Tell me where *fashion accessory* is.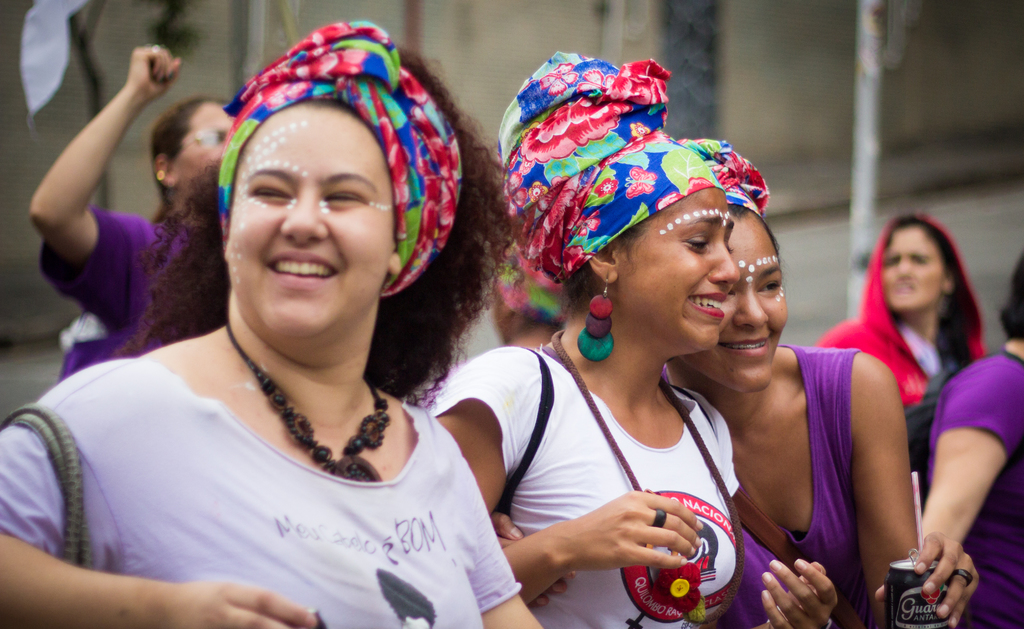
*fashion accessory* is at rect(652, 508, 666, 529).
